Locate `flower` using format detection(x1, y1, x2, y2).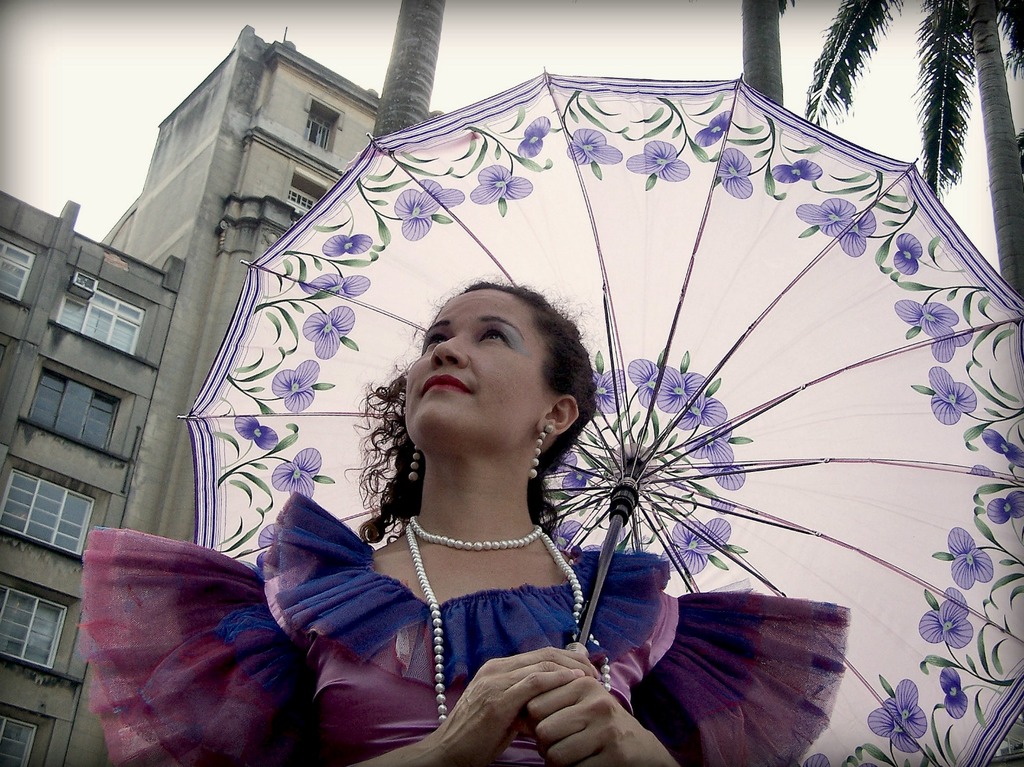
detection(932, 331, 974, 365).
